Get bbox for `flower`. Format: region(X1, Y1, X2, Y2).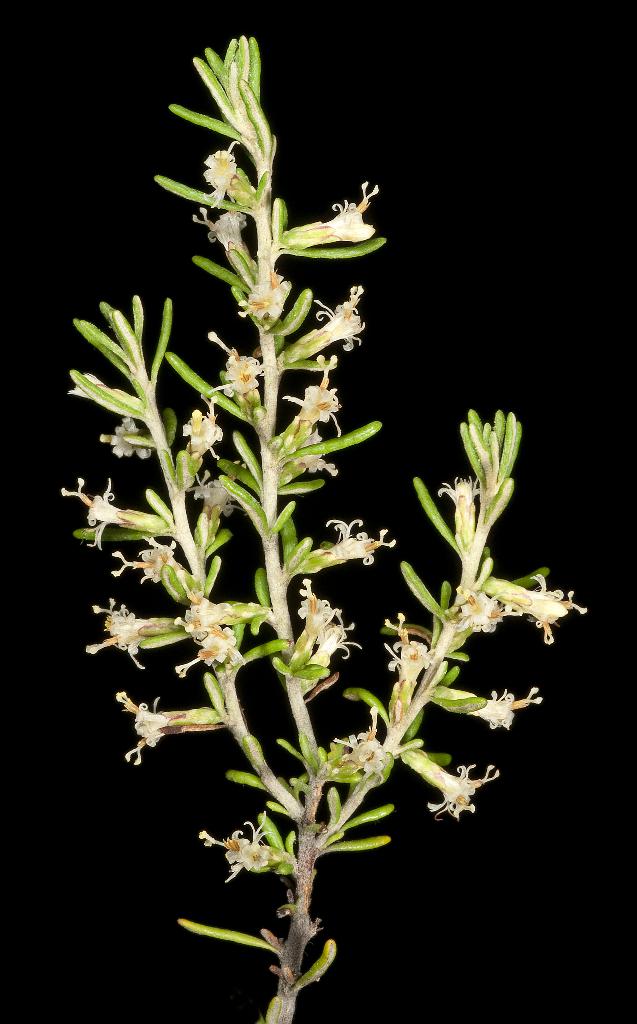
region(60, 481, 168, 548).
